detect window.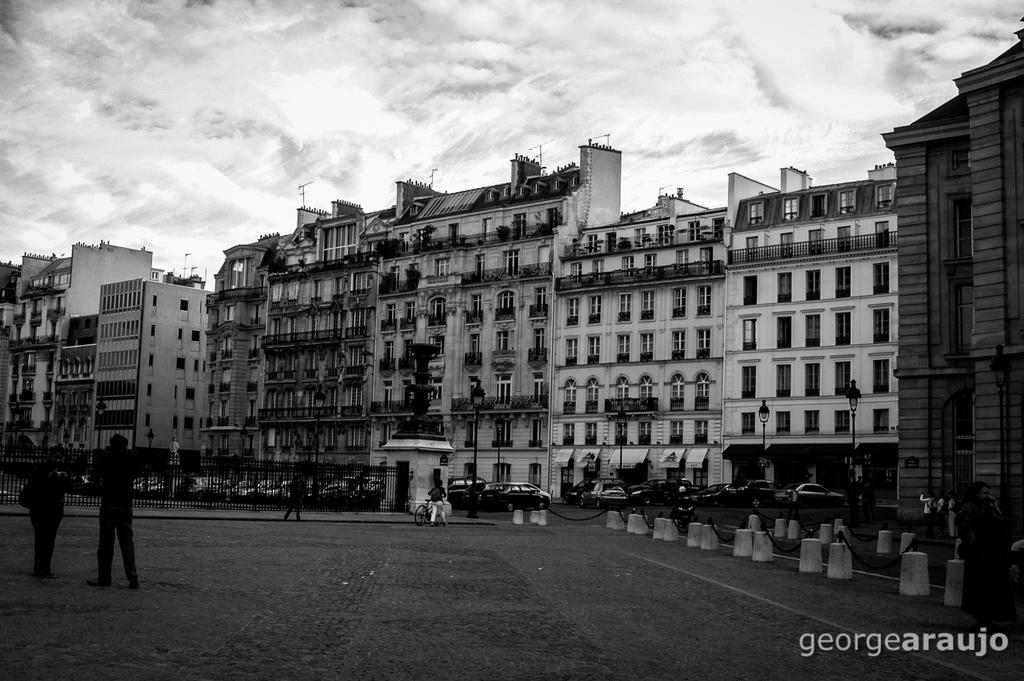
Detected at 774, 364, 787, 400.
